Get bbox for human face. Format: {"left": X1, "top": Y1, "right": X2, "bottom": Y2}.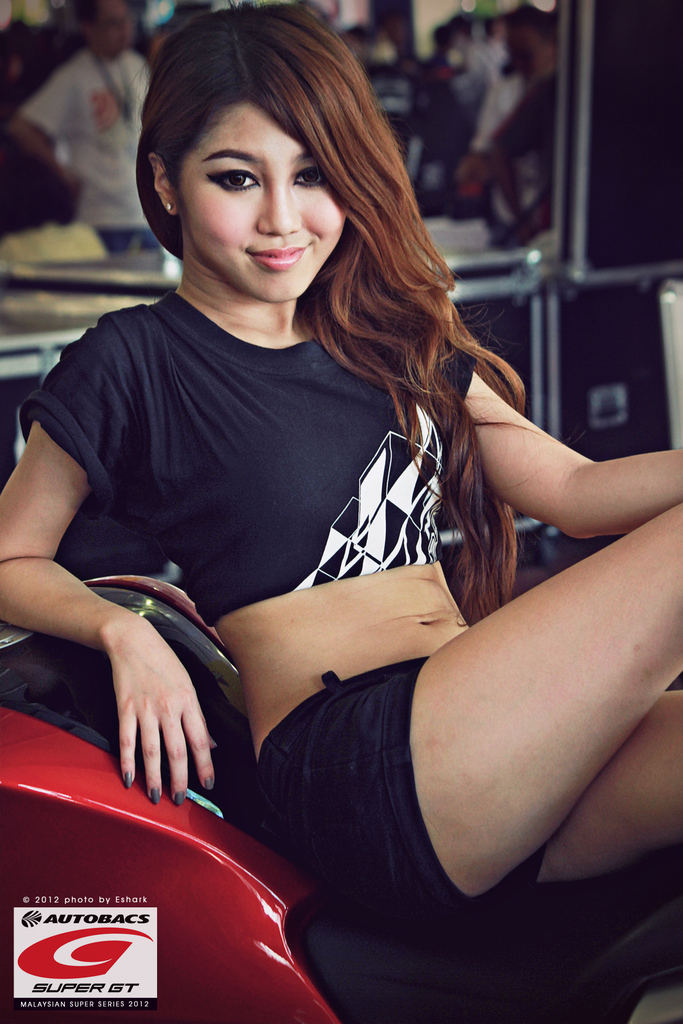
{"left": 97, "top": 0, "right": 139, "bottom": 50}.
